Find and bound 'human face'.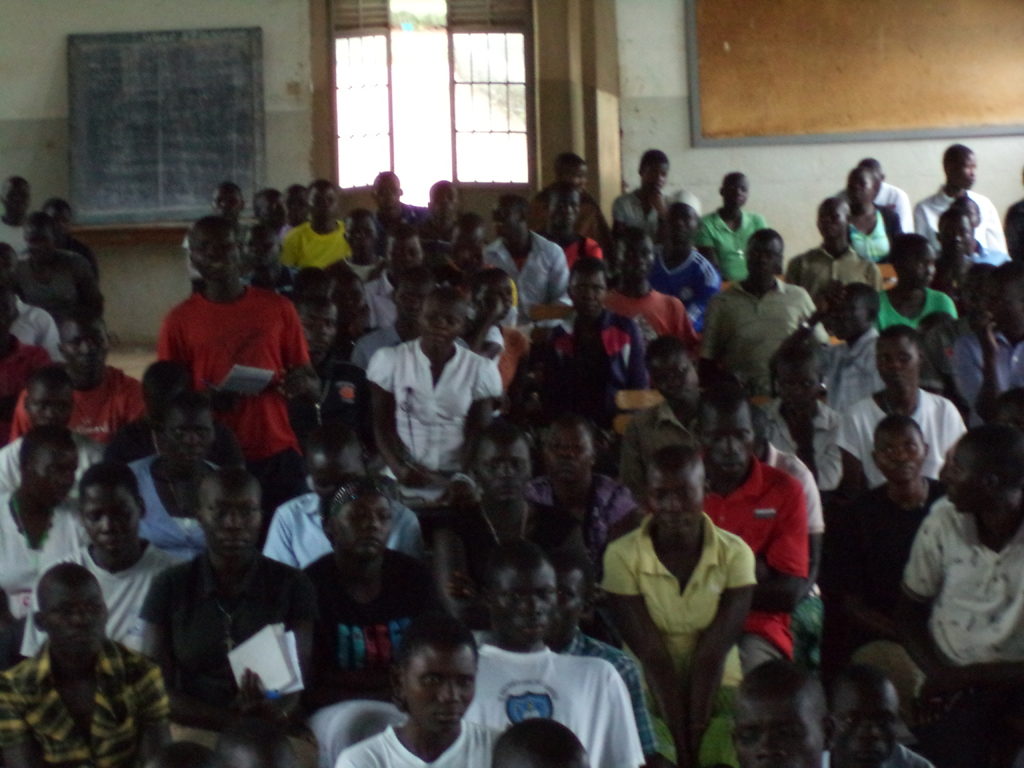
Bound: (45,589,107,656).
